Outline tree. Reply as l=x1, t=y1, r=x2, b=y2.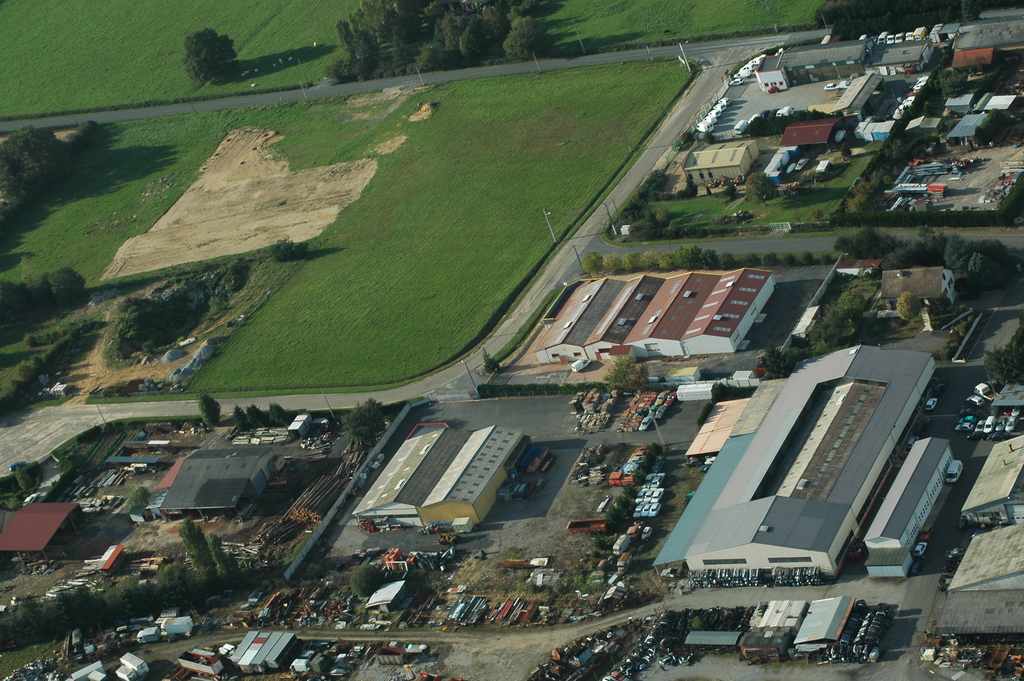
l=605, t=357, r=643, b=393.
